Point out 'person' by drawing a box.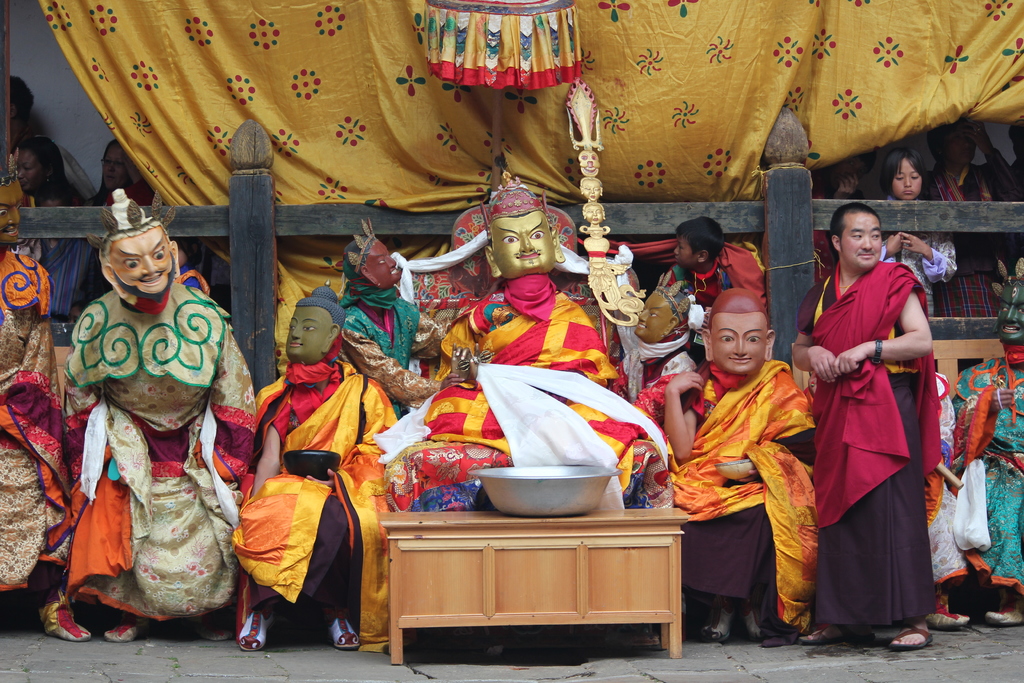
{"x1": 873, "y1": 147, "x2": 956, "y2": 319}.
